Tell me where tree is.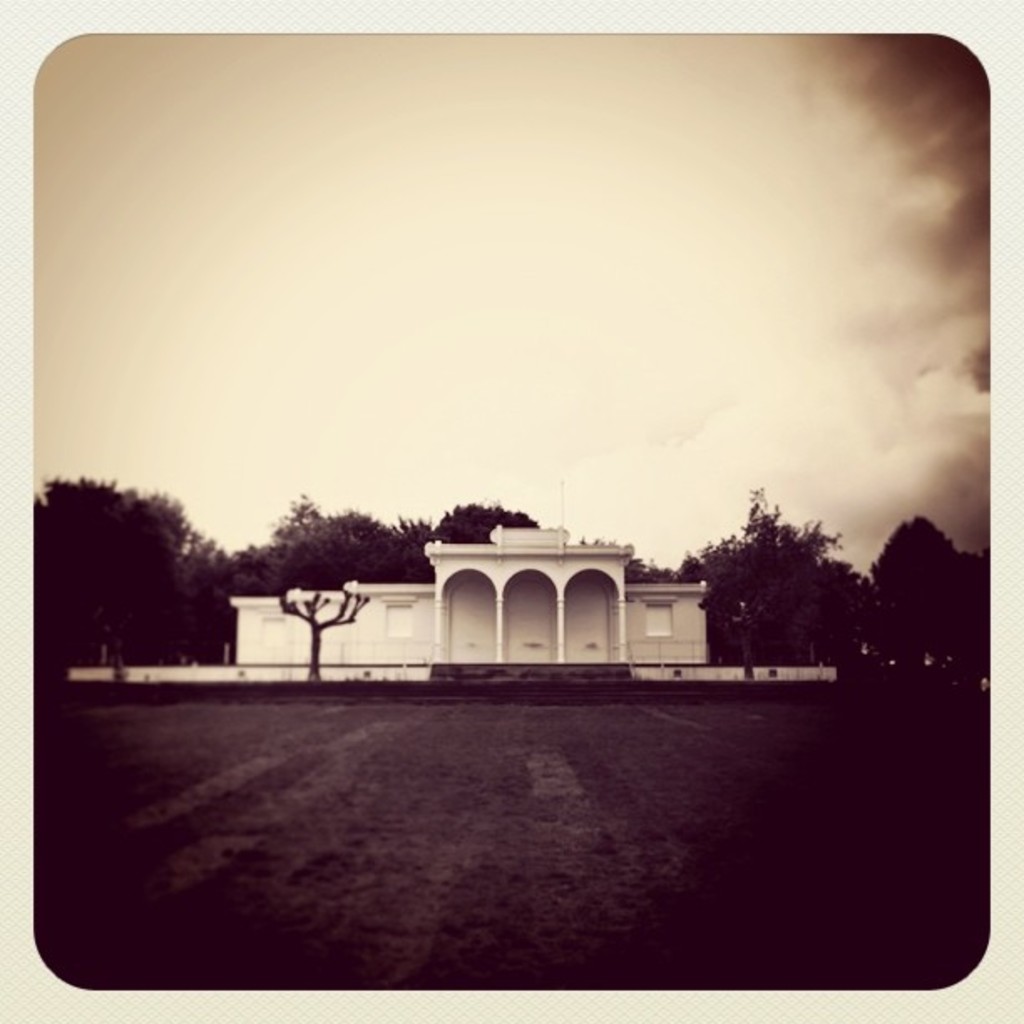
tree is at [865, 499, 979, 688].
